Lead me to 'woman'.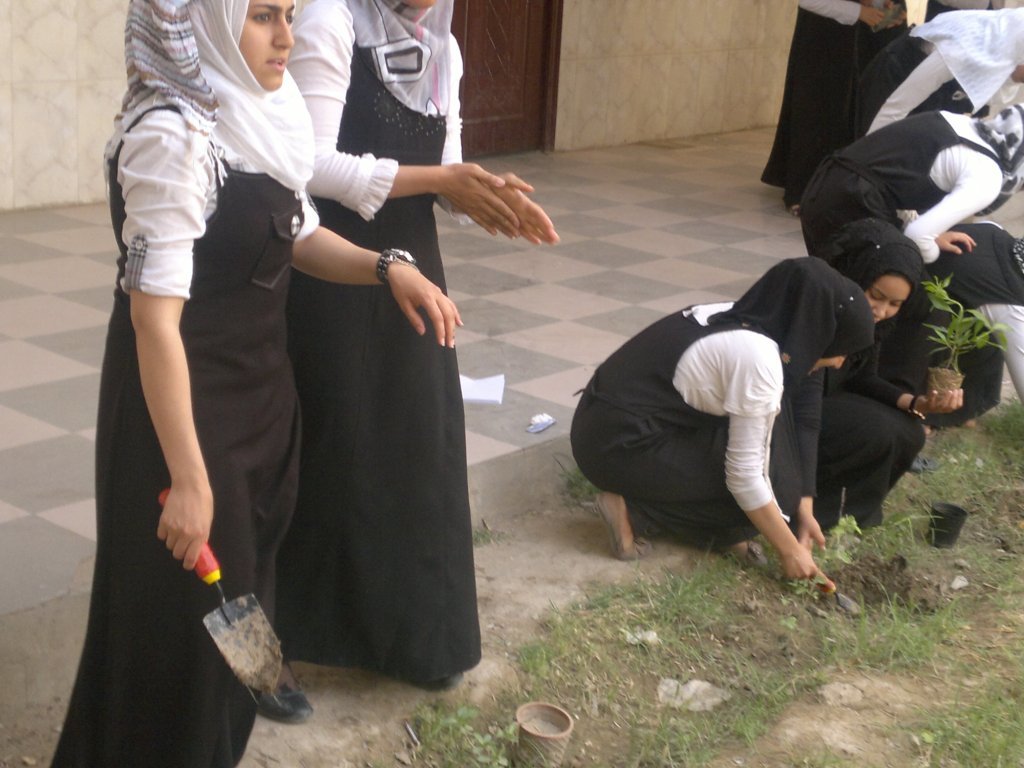
Lead to [x1=852, y1=6, x2=1023, y2=153].
